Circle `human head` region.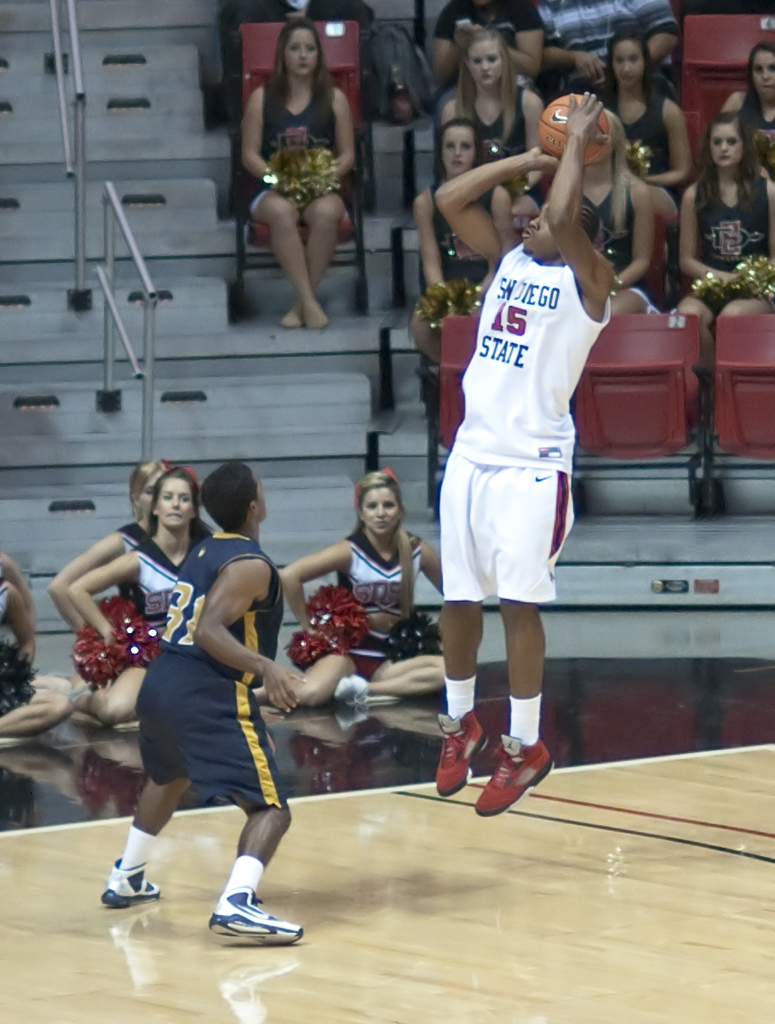
Region: (748, 44, 774, 105).
